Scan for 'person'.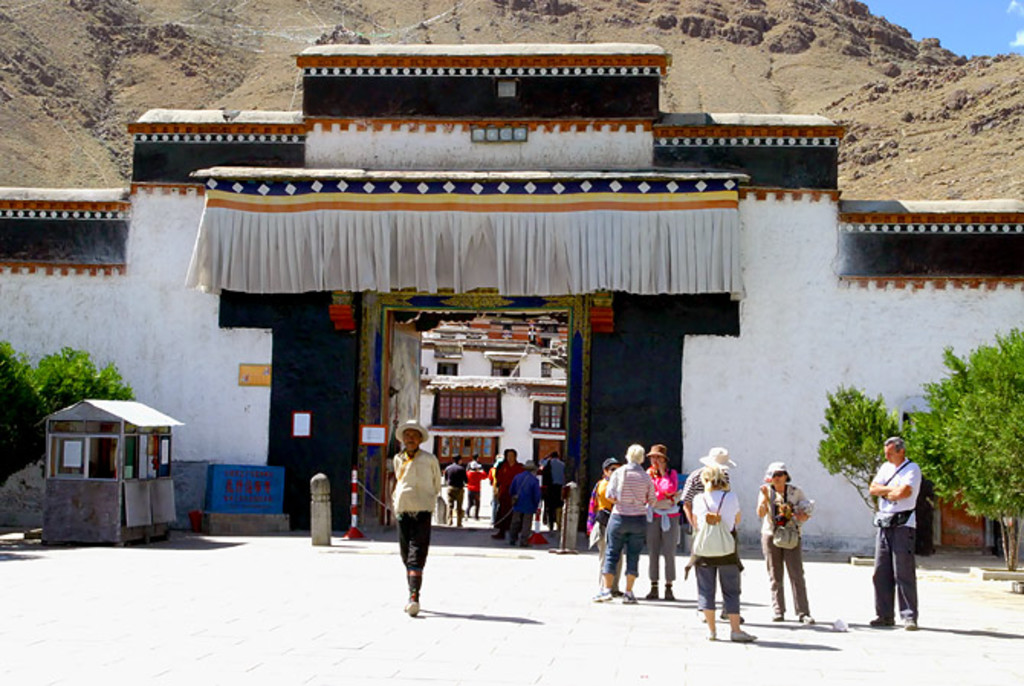
Scan result: (755, 464, 819, 622).
